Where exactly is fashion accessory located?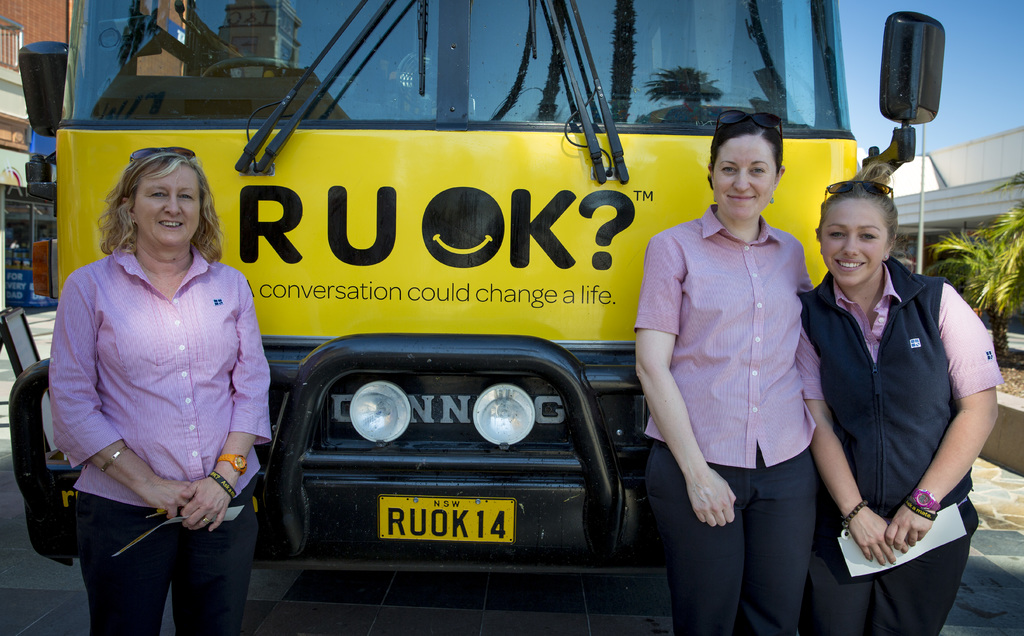
Its bounding box is rect(911, 486, 941, 509).
